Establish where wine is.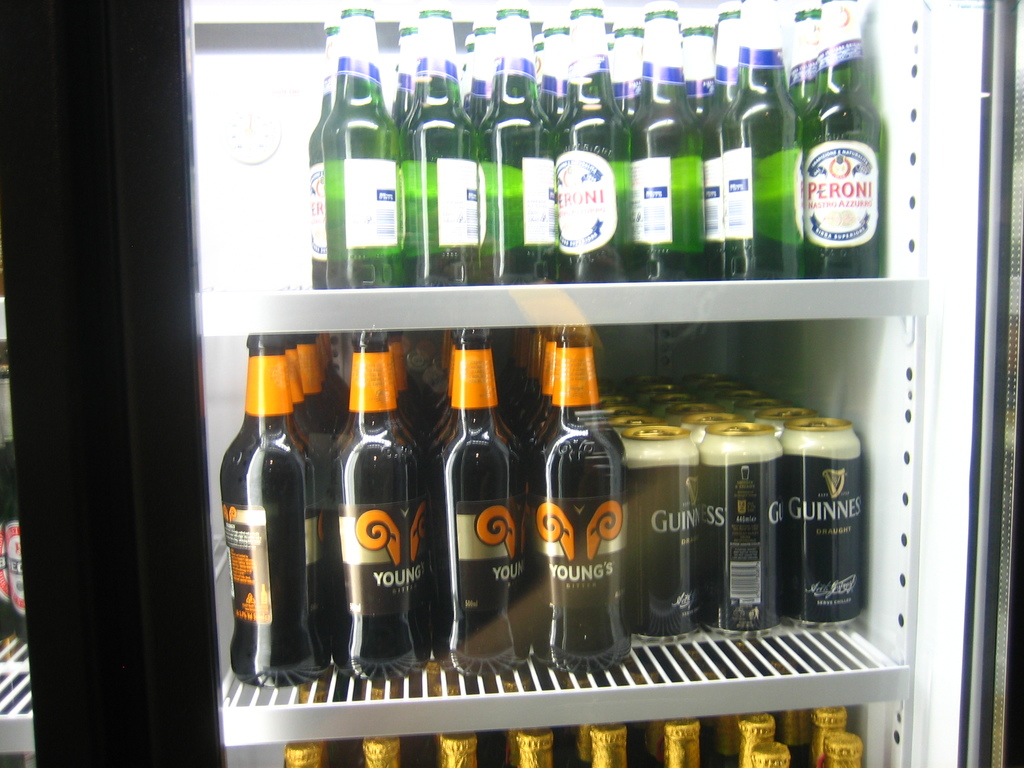
Established at 476/0/561/281.
